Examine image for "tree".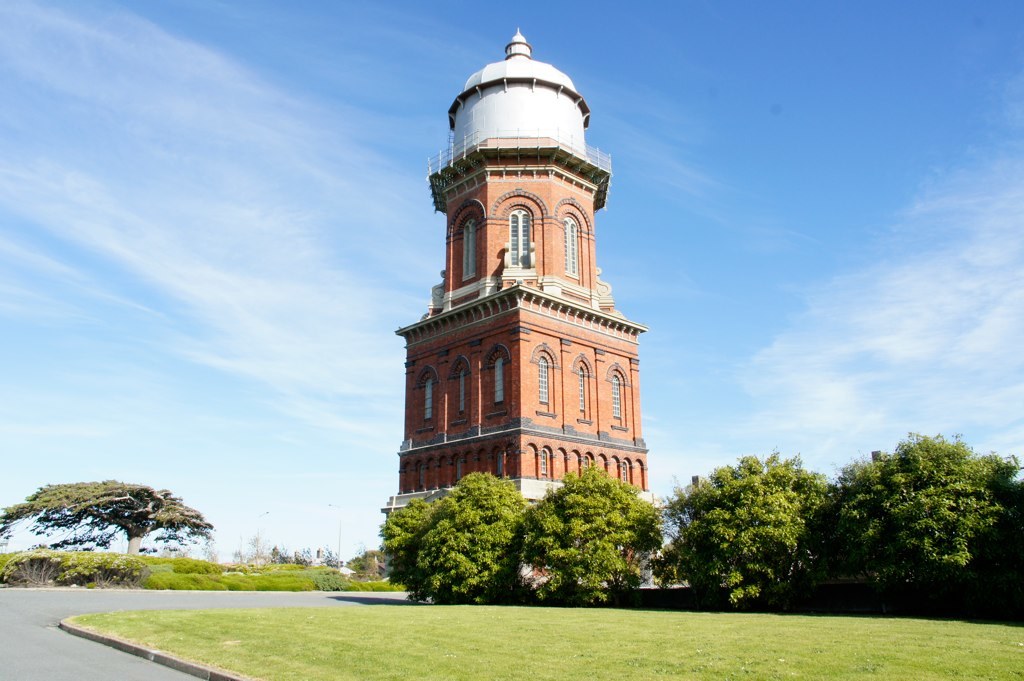
Examination result: (511, 466, 674, 613).
